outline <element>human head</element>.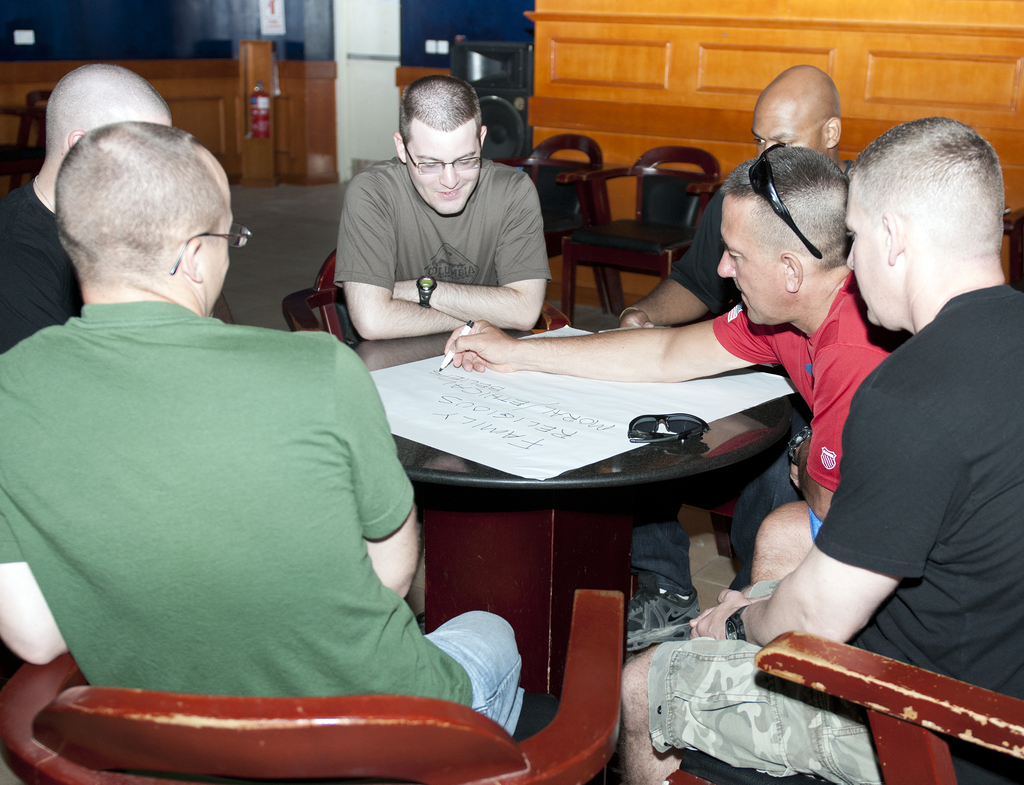
Outline: {"x1": 389, "y1": 74, "x2": 488, "y2": 218}.
